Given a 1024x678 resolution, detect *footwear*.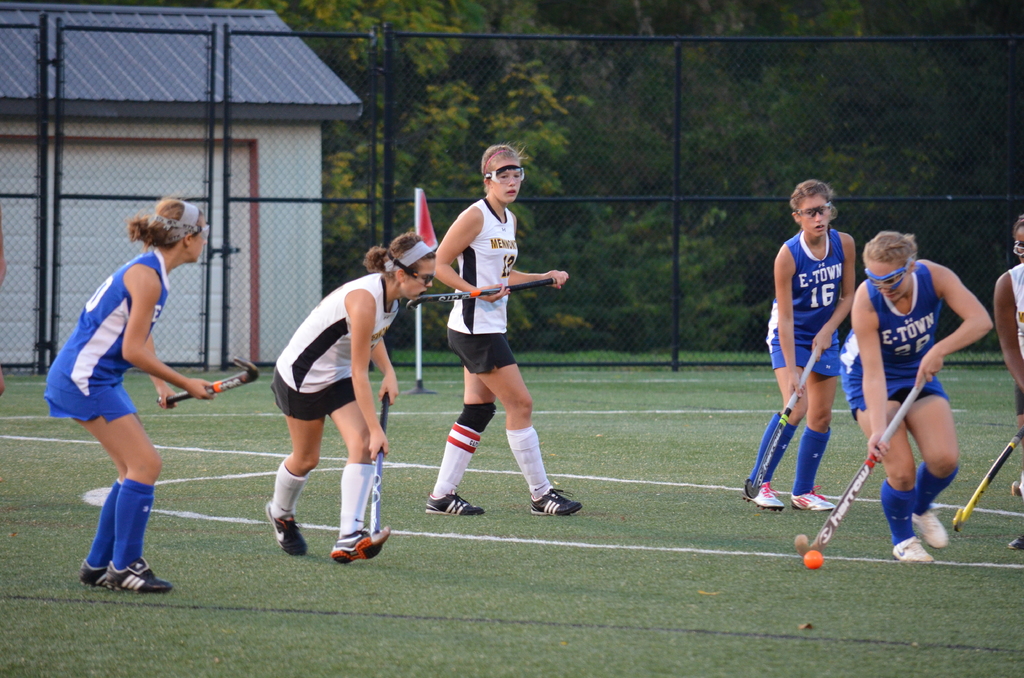
[891,522,939,565].
